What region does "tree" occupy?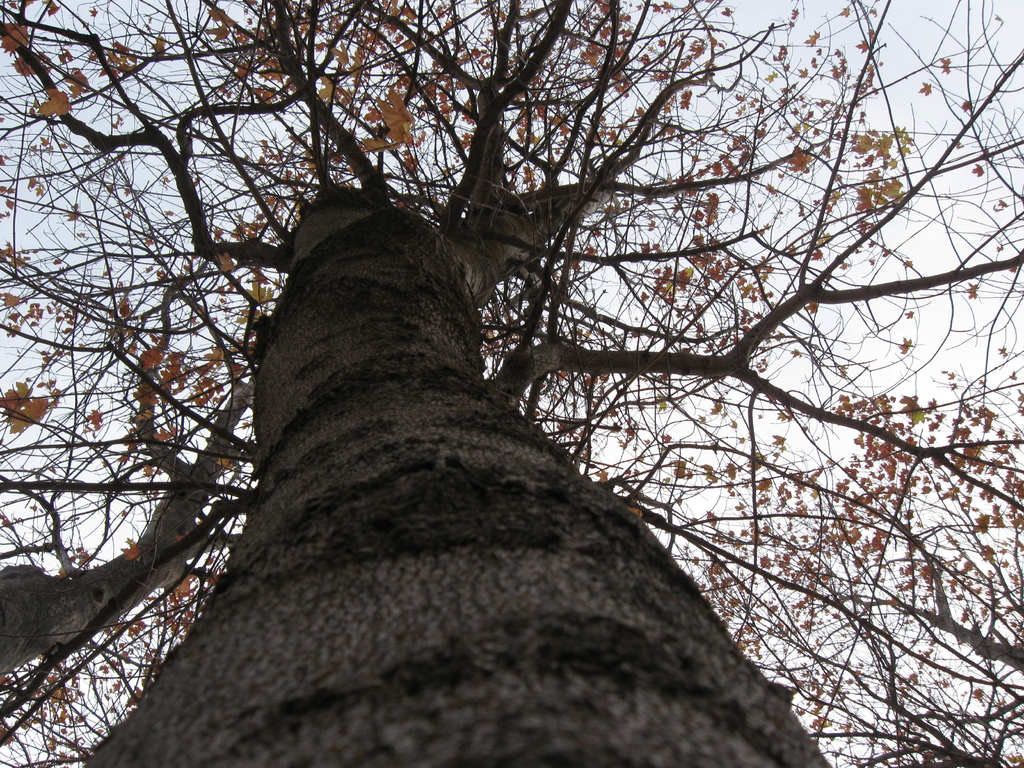
locate(0, 0, 1023, 767).
